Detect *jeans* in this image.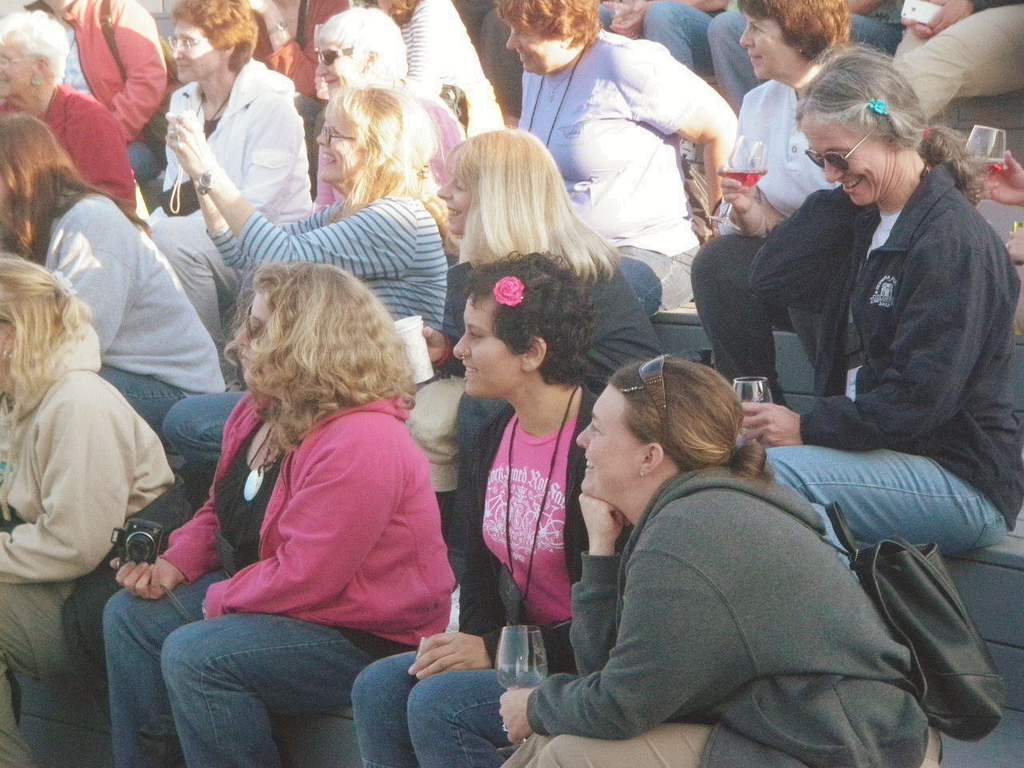
Detection: (167, 391, 247, 461).
